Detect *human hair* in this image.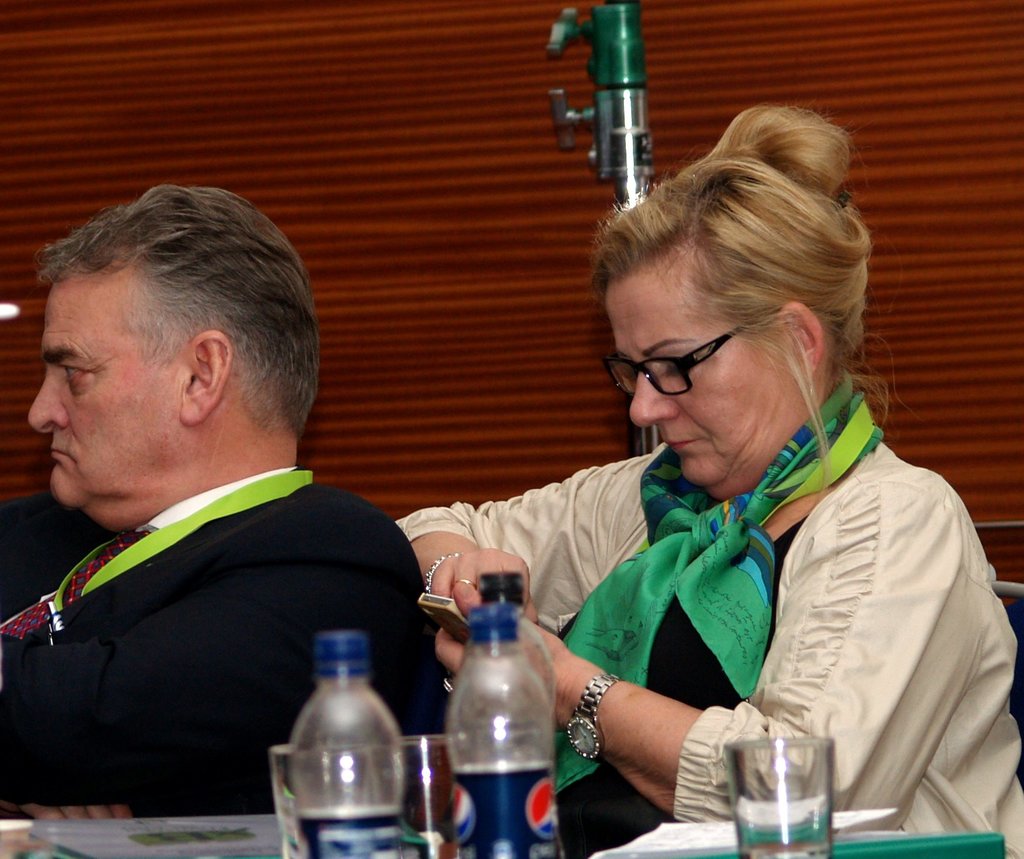
Detection: [left=589, top=102, right=894, bottom=434].
